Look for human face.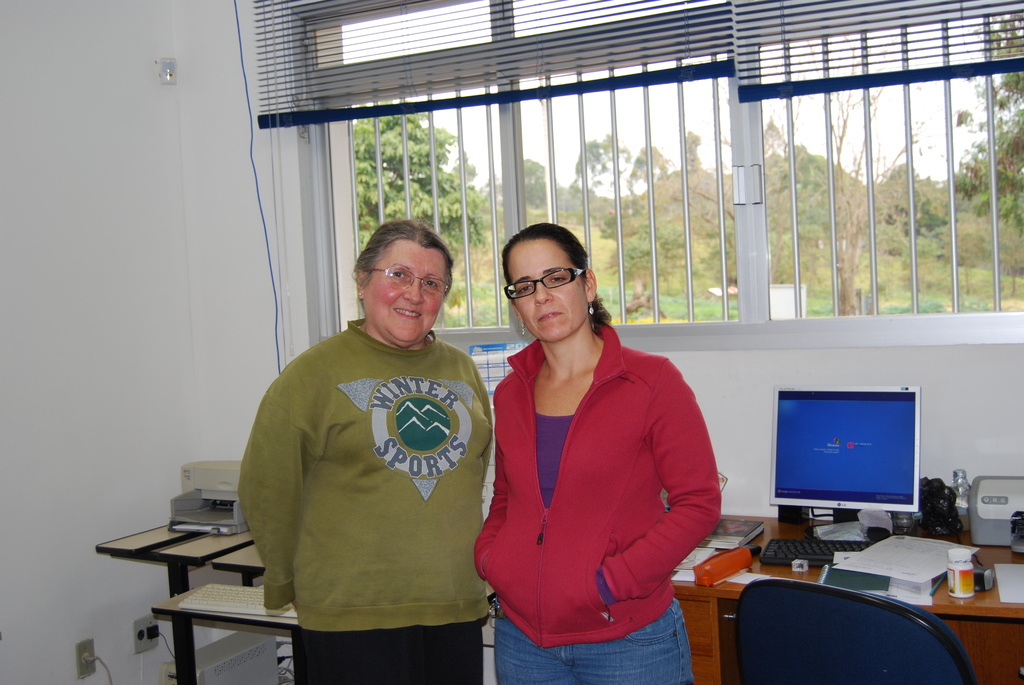
Found: bbox=(509, 236, 591, 340).
